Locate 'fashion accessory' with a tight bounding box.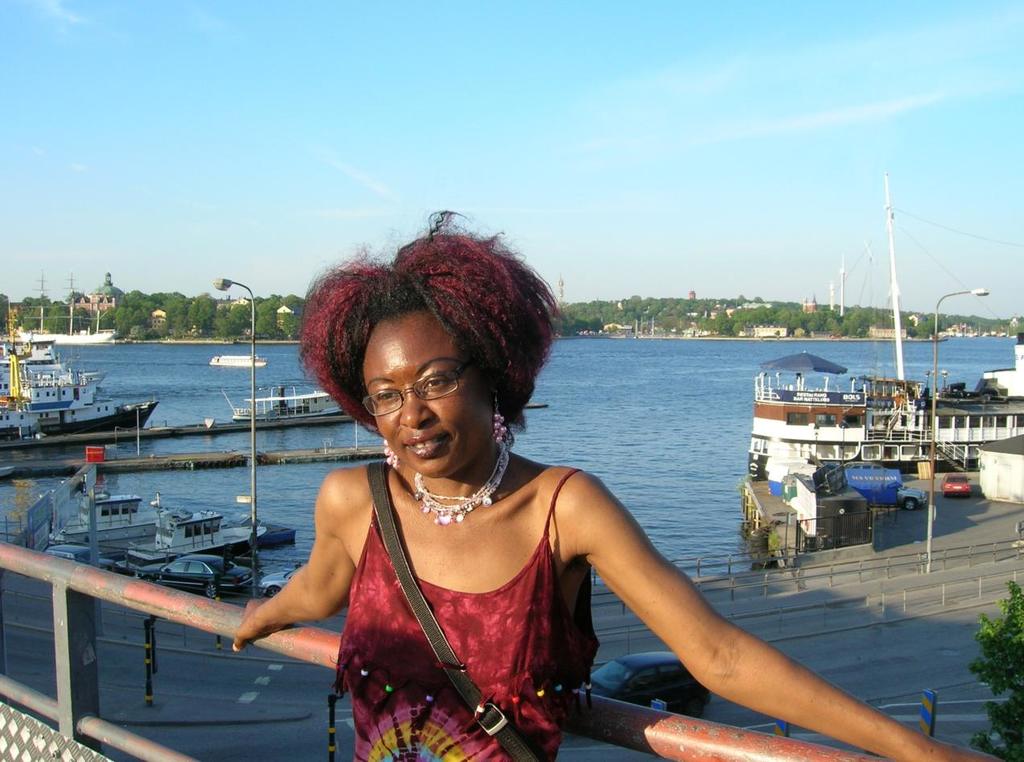
[411, 452, 509, 526].
